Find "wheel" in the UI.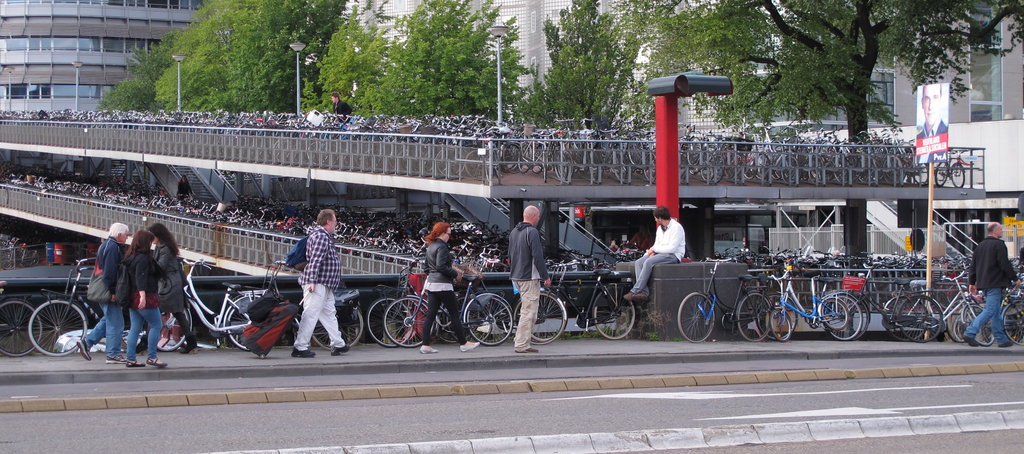
UI element at 757/290/800/343.
